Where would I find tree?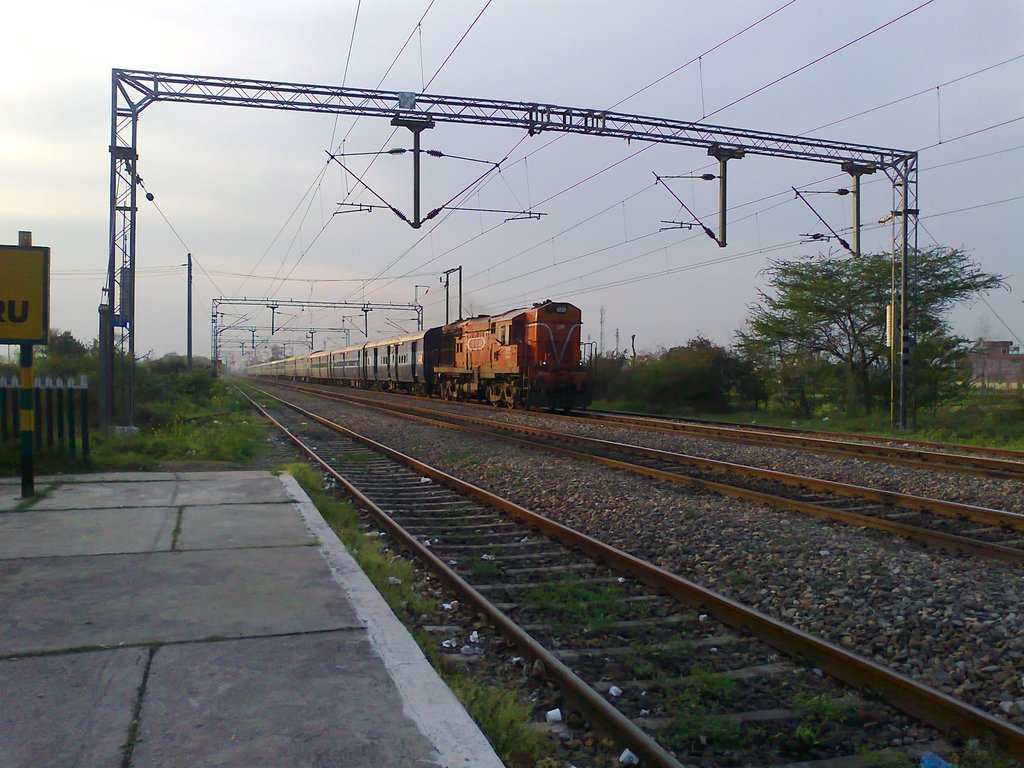
At (left=22, top=330, right=135, bottom=390).
